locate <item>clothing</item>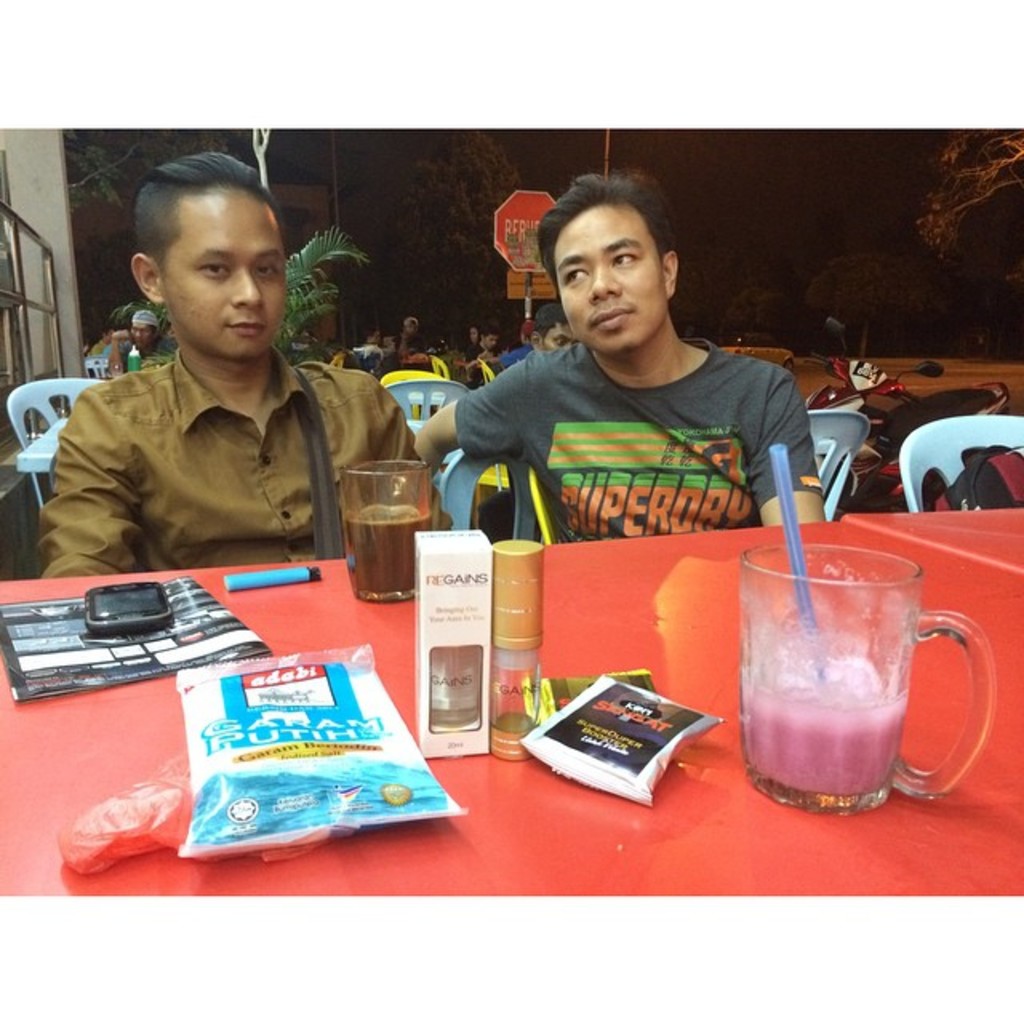
l=42, t=312, r=390, b=581
